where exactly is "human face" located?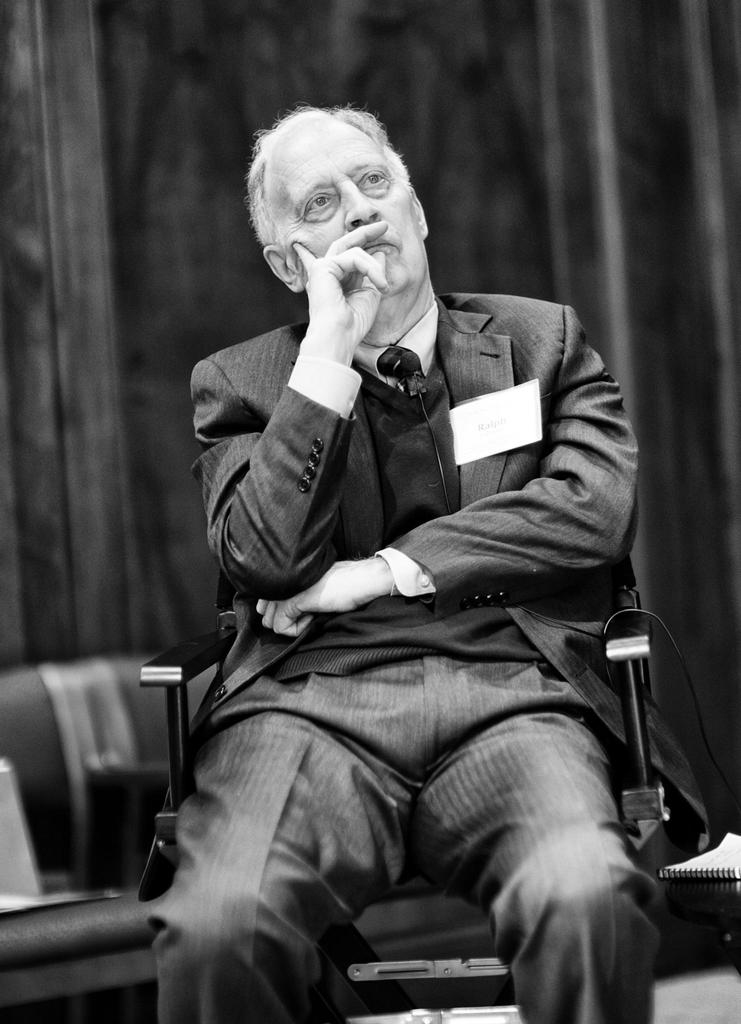
Its bounding box is (left=271, top=120, right=450, bottom=285).
